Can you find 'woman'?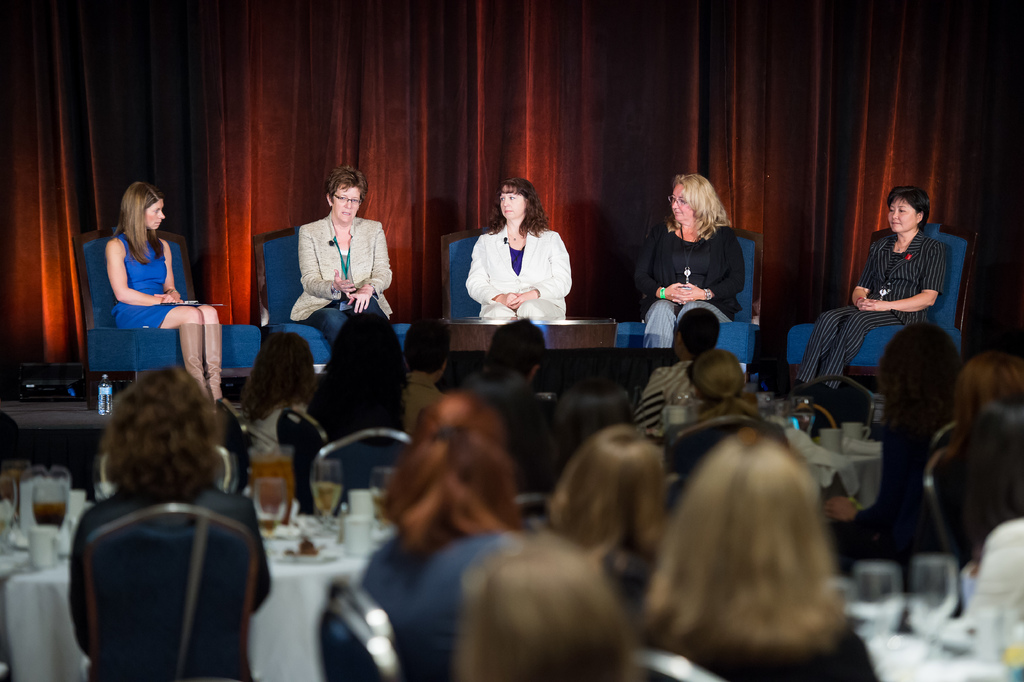
Yes, bounding box: box(456, 177, 581, 329).
